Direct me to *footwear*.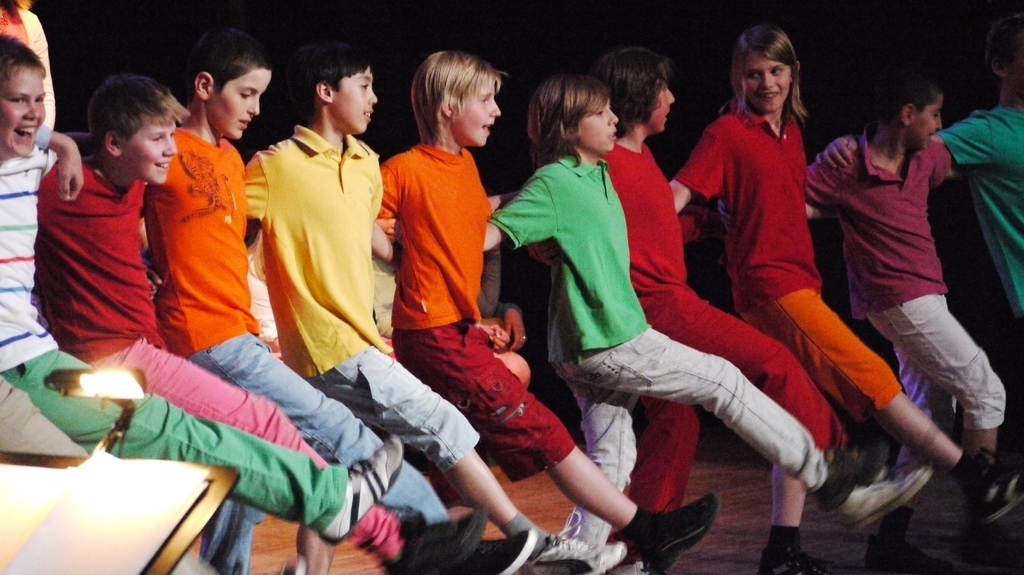
Direction: <region>317, 434, 403, 546</region>.
